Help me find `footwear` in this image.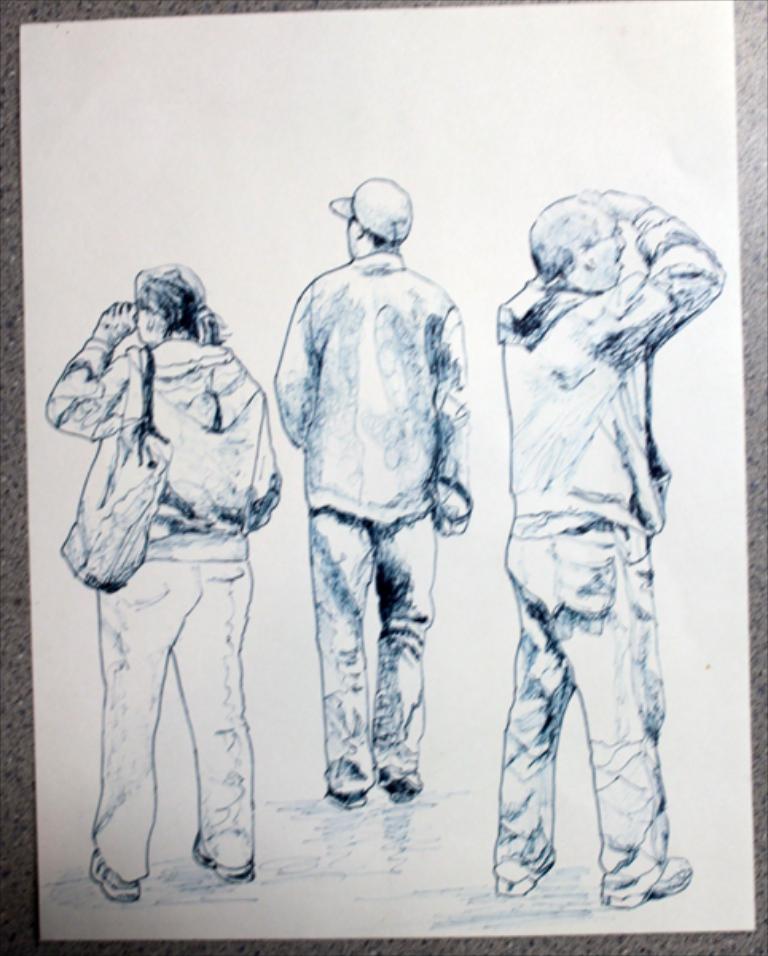
Found it: l=598, t=857, r=693, b=908.
